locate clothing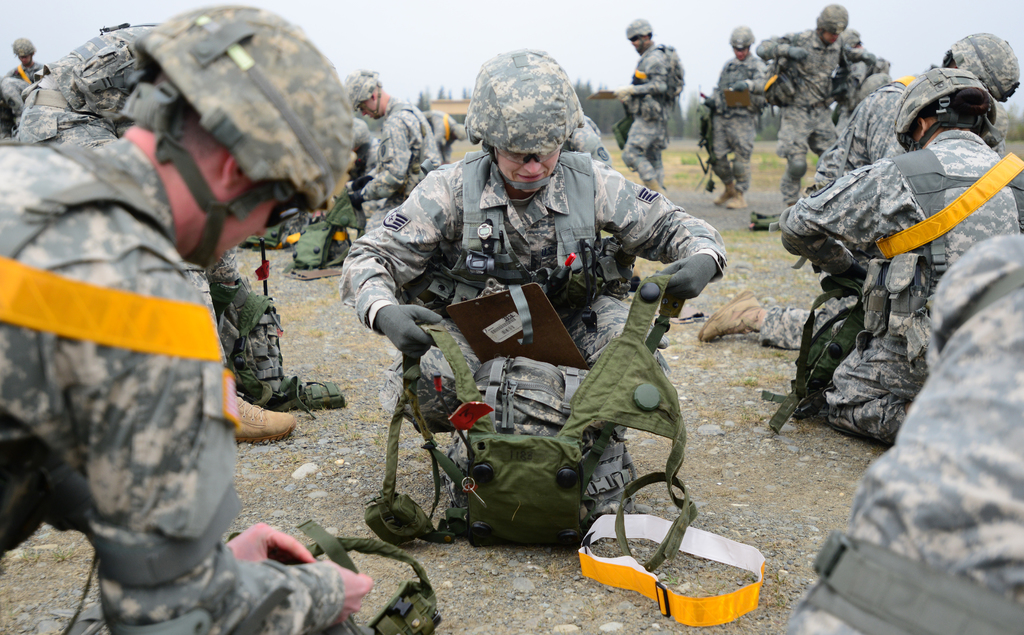
x1=625, y1=36, x2=665, y2=179
